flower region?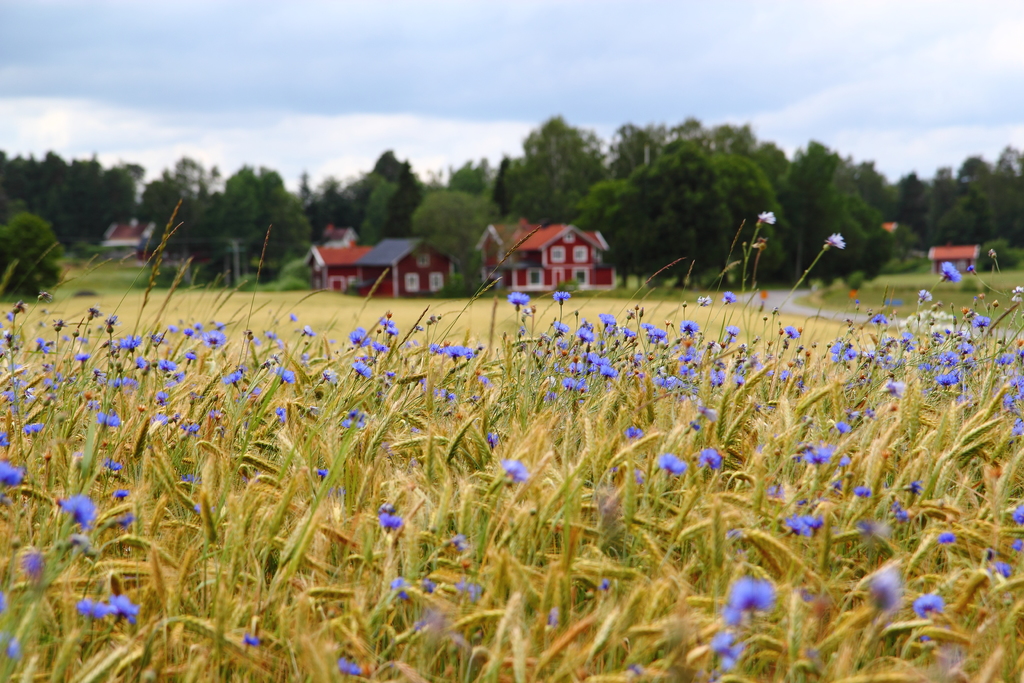
bbox=[826, 229, 845, 247]
